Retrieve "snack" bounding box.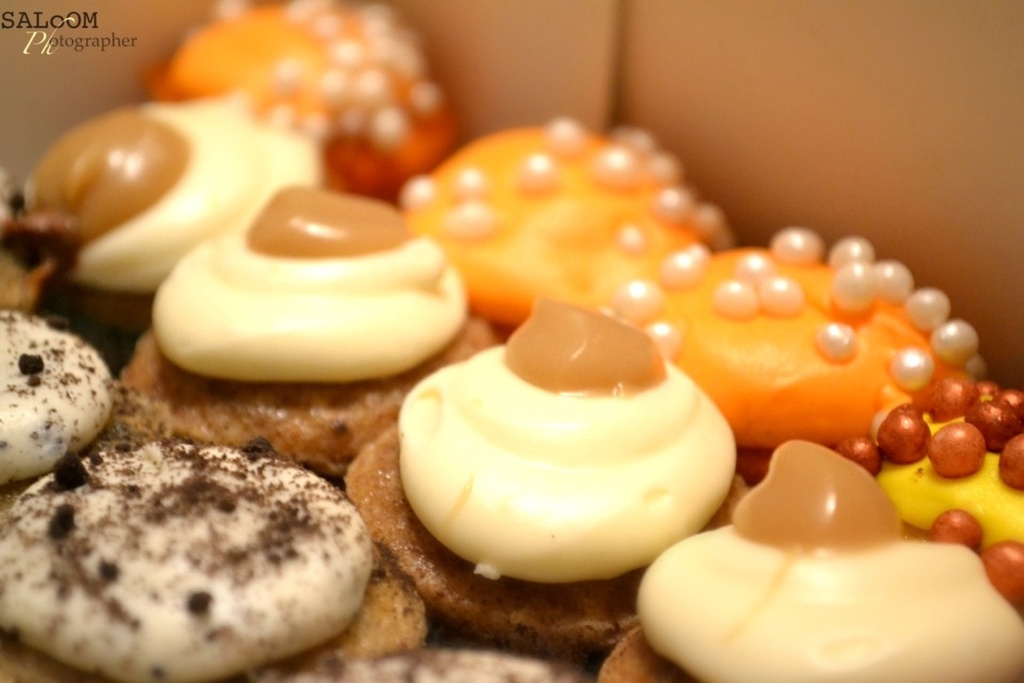
Bounding box: region(150, 0, 453, 200).
